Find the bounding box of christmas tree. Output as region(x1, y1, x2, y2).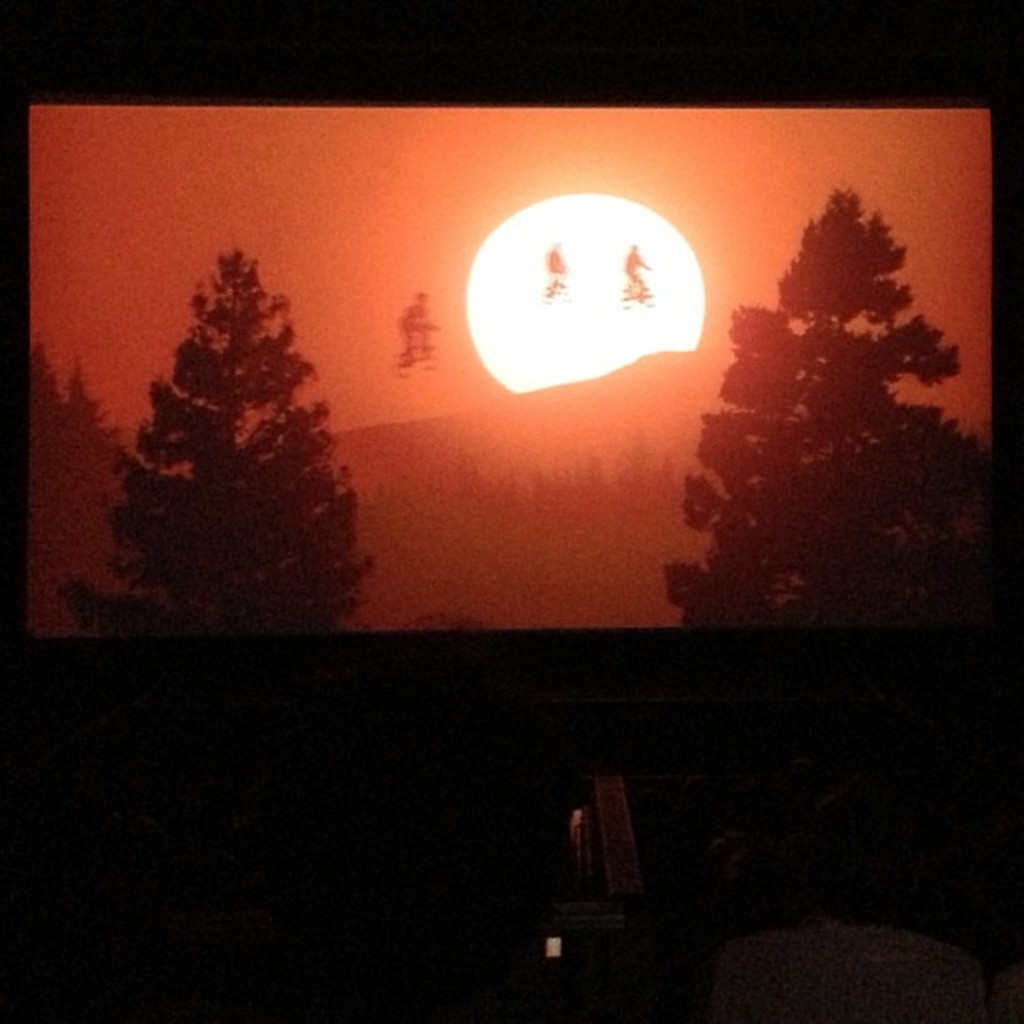
region(649, 177, 1007, 627).
